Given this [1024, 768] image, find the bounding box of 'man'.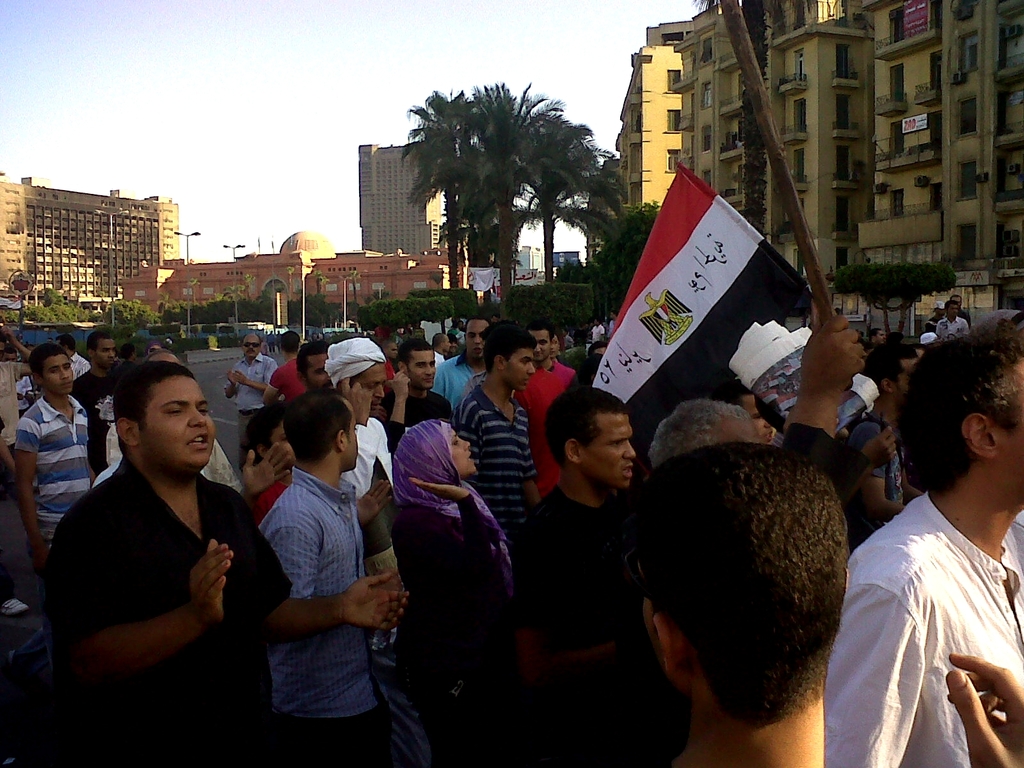
crop(645, 399, 763, 472).
